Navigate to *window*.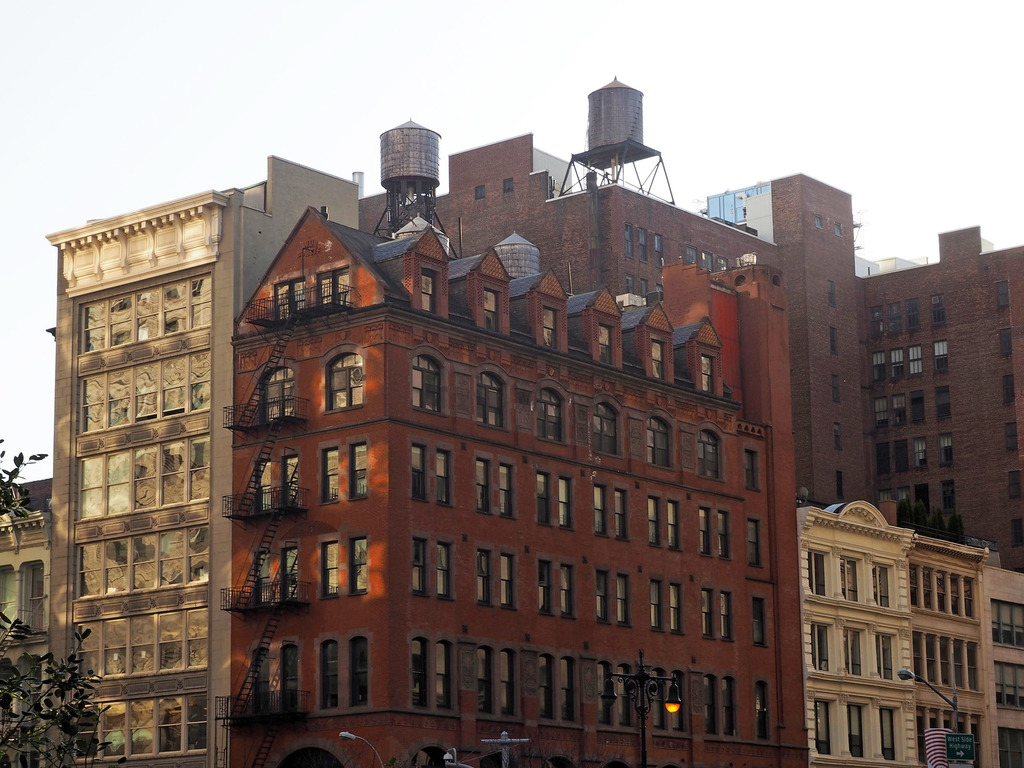
Navigation target: select_region(863, 292, 928, 342).
